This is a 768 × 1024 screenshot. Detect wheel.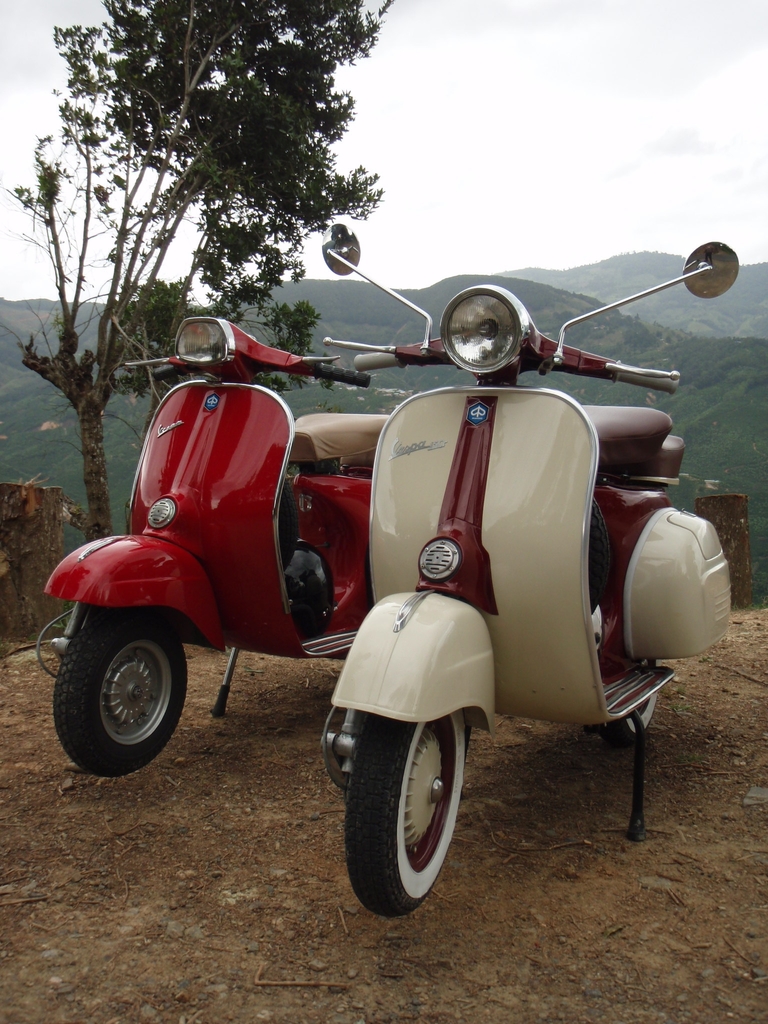
<bbox>55, 611, 186, 780</bbox>.
